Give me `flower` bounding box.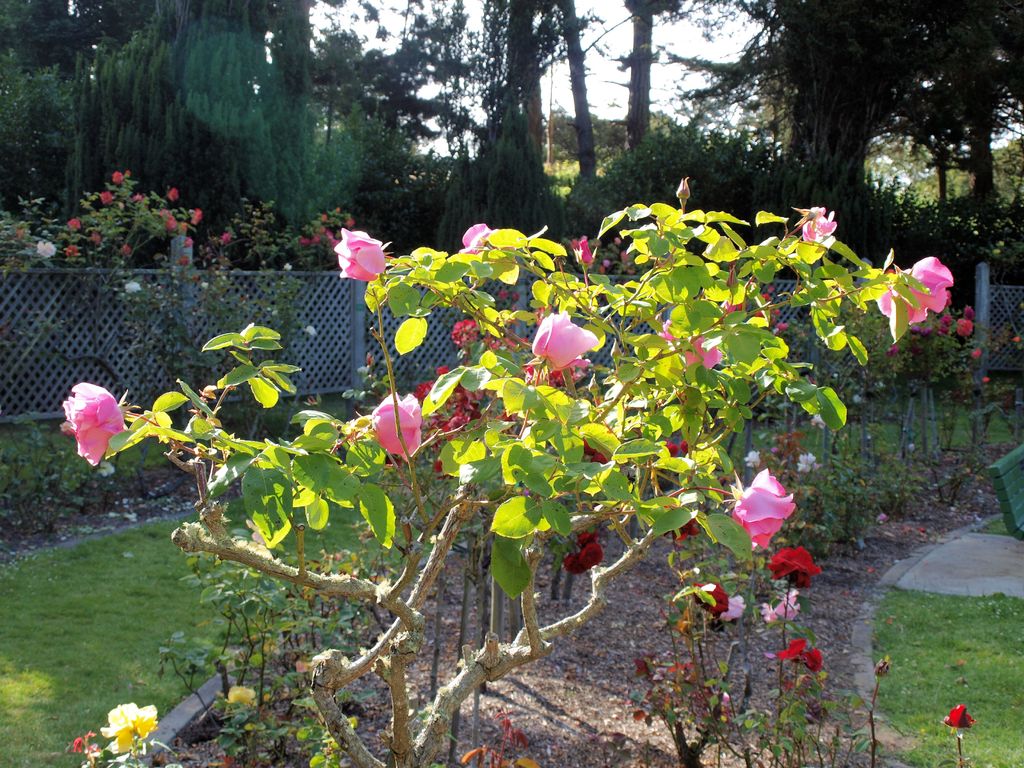
582, 541, 606, 572.
